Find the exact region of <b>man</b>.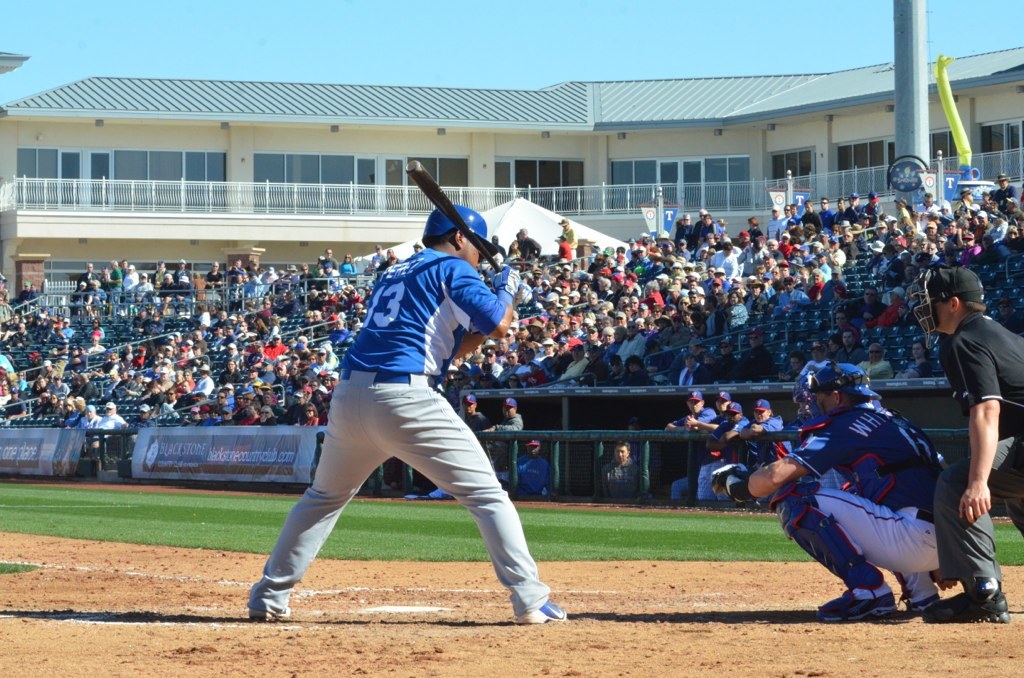
Exact region: x1=916, y1=267, x2=1023, y2=629.
